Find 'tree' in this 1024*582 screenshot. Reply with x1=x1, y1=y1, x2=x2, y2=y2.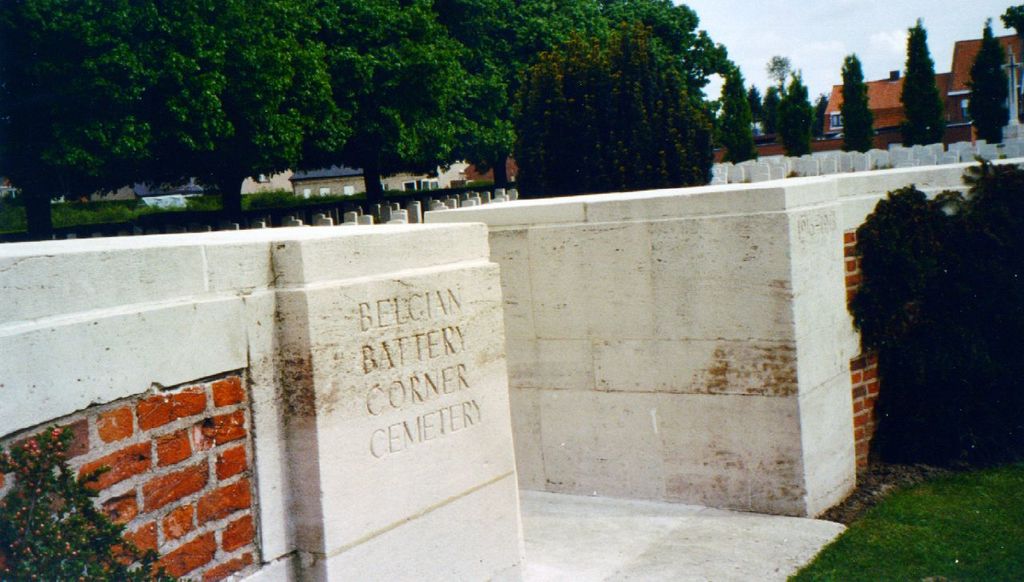
x1=0, y1=0, x2=231, y2=249.
